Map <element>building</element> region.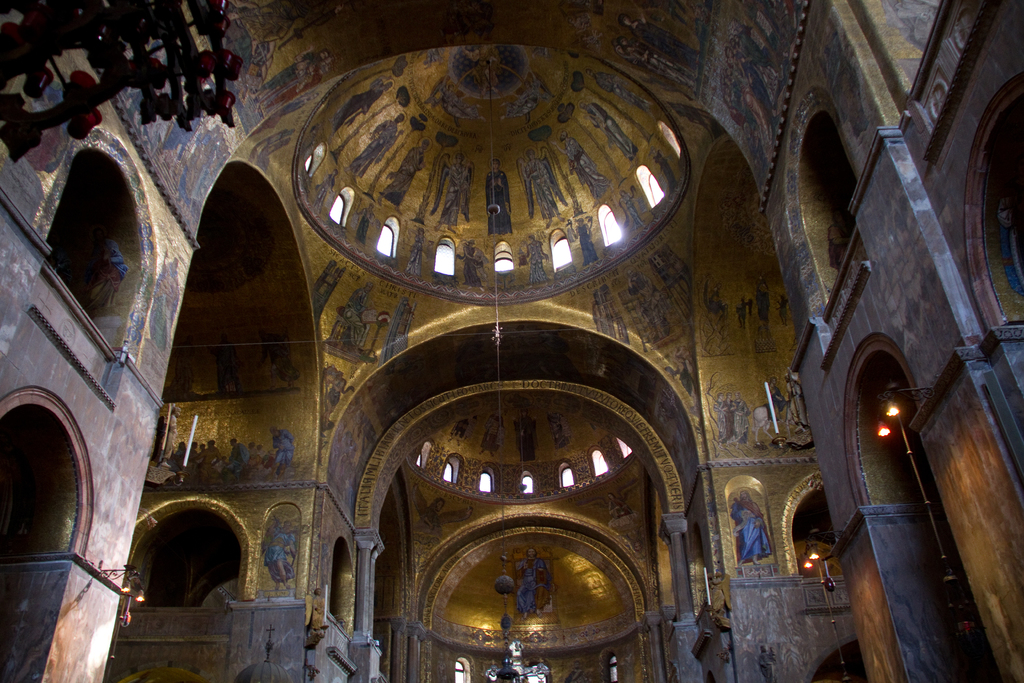
Mapped to <bbox>0, 0, 1023, 682</bbox>.
